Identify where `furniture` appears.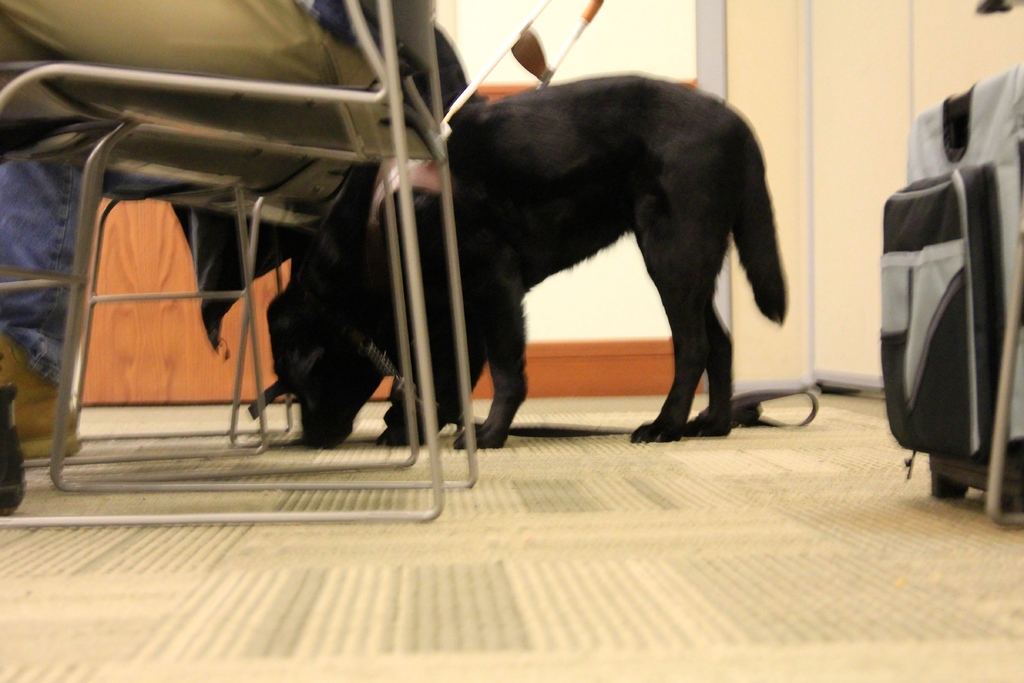
Appears at 0,114,424,481.
